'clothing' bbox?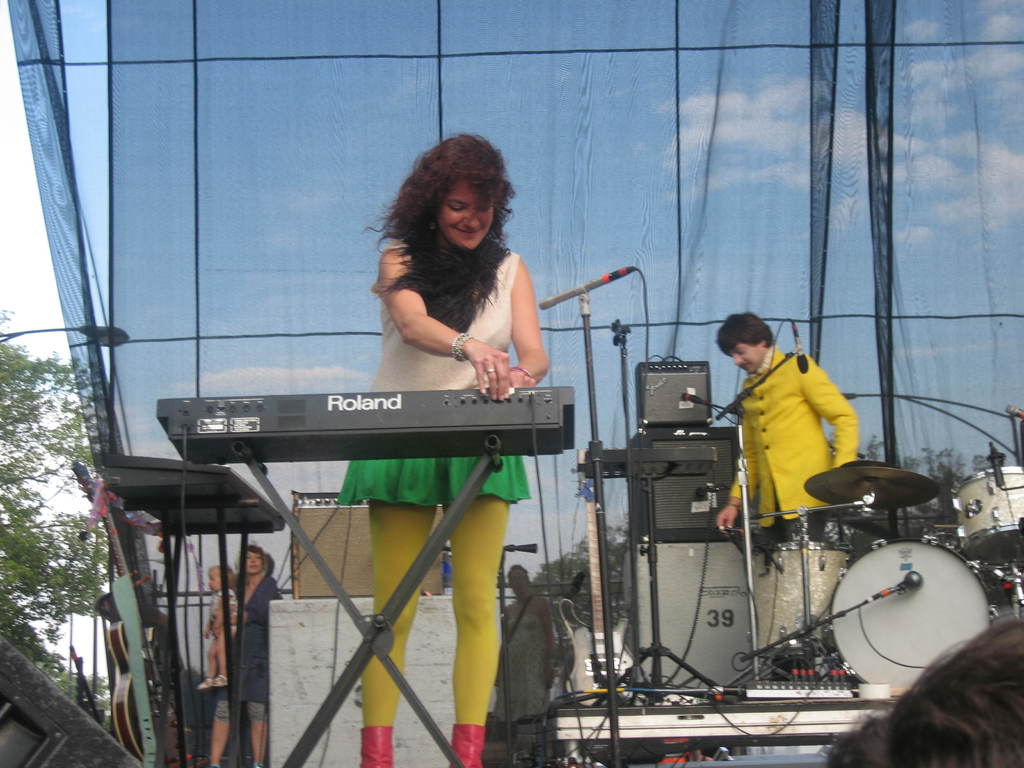
203:589:240:646
